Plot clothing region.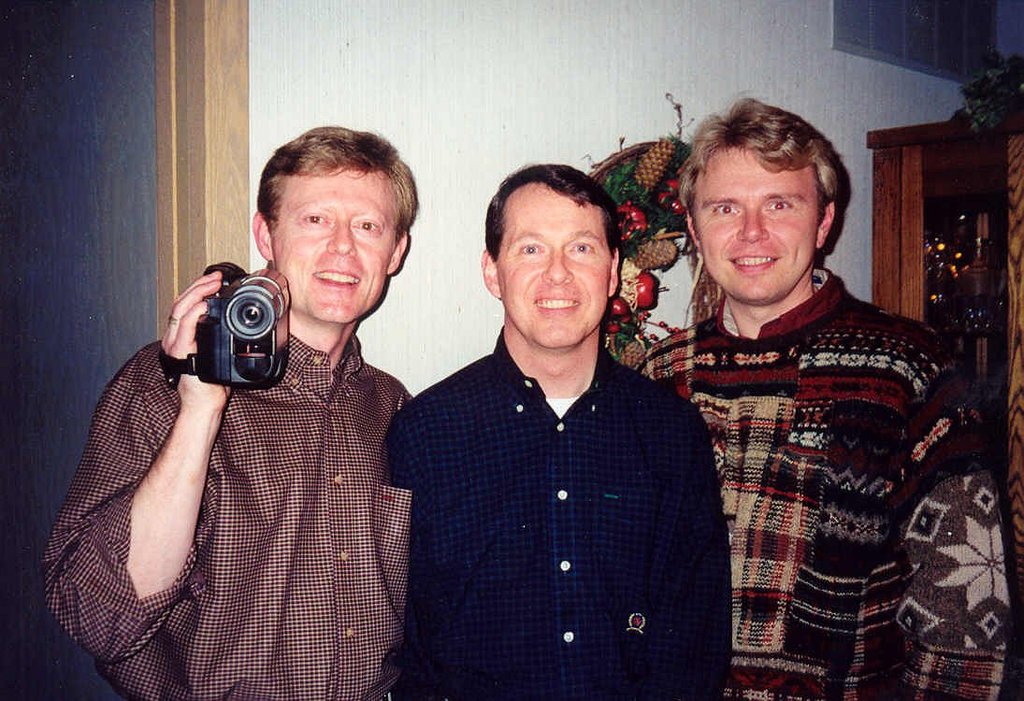
Plotted at <bbox>38, 340, 418, 700</bbox>.
